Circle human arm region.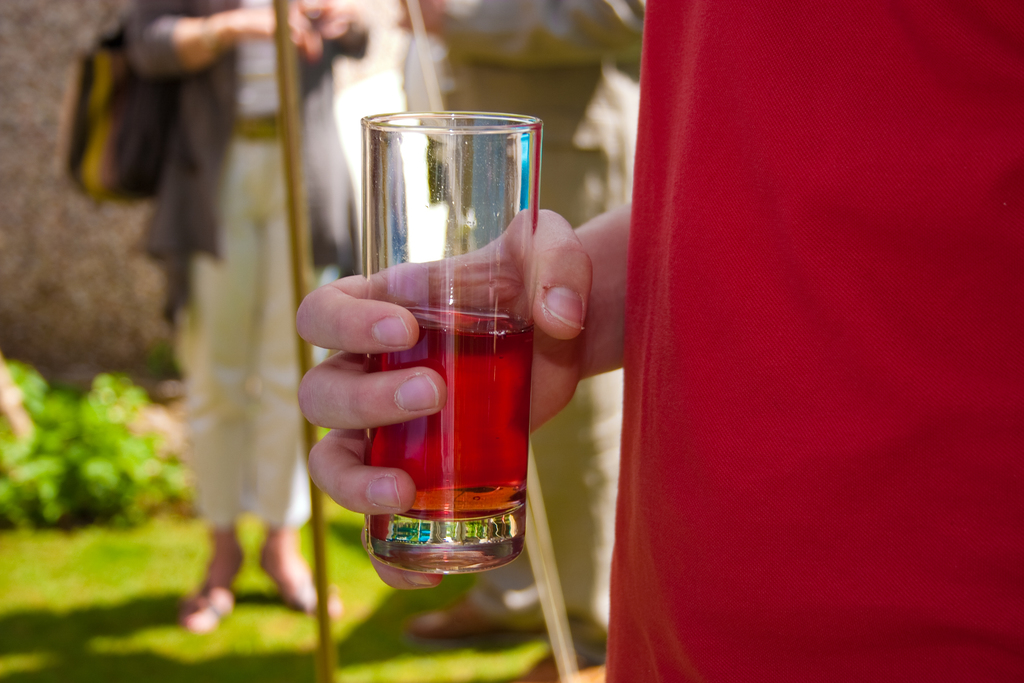
Region: pyautogui.locateOnScreen(287, 0, 417, 67).
